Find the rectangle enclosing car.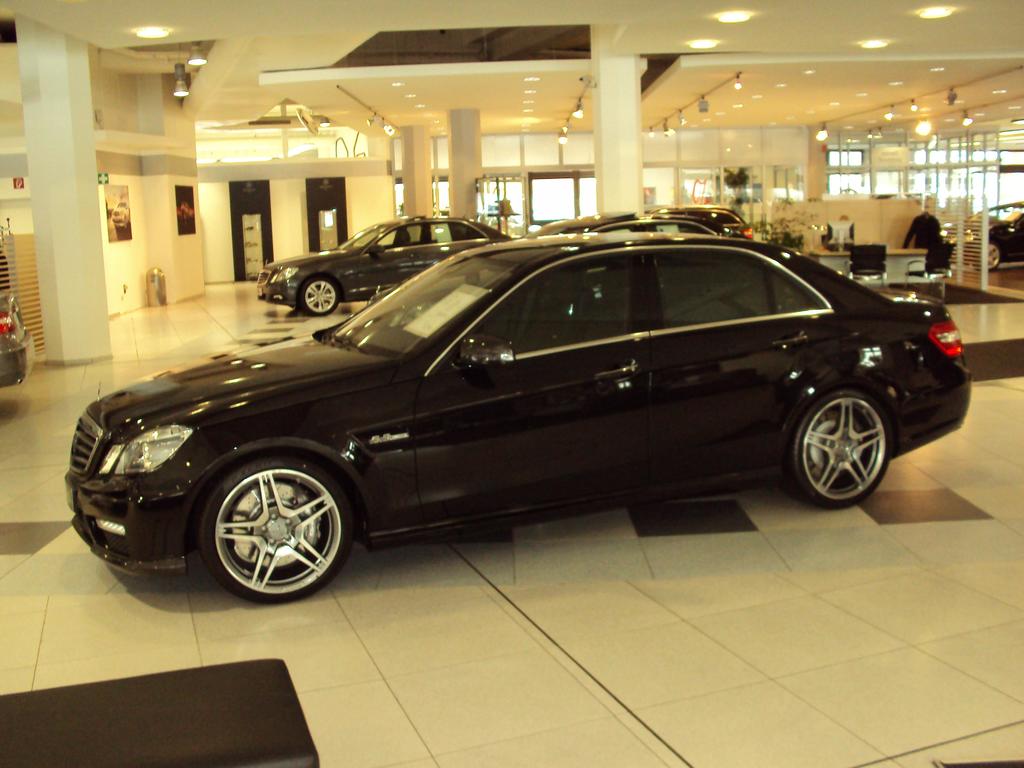
[x1=947, y1=199, x2=1023, y2=270].
